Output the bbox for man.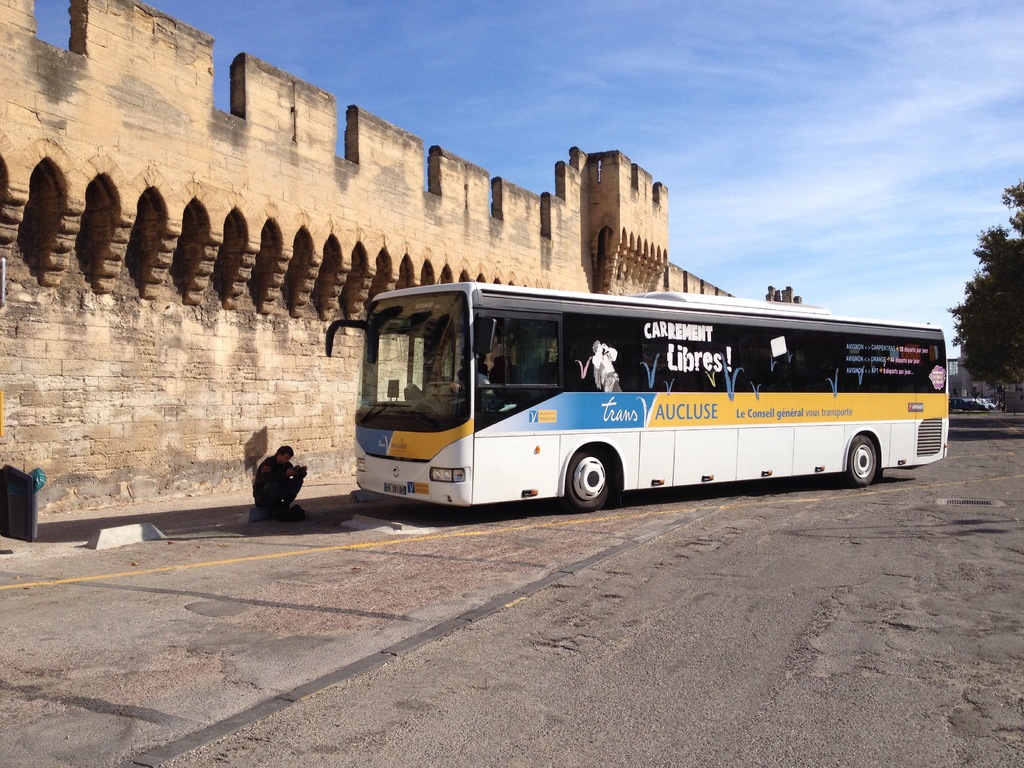
box(248, 440, 305, 516).
